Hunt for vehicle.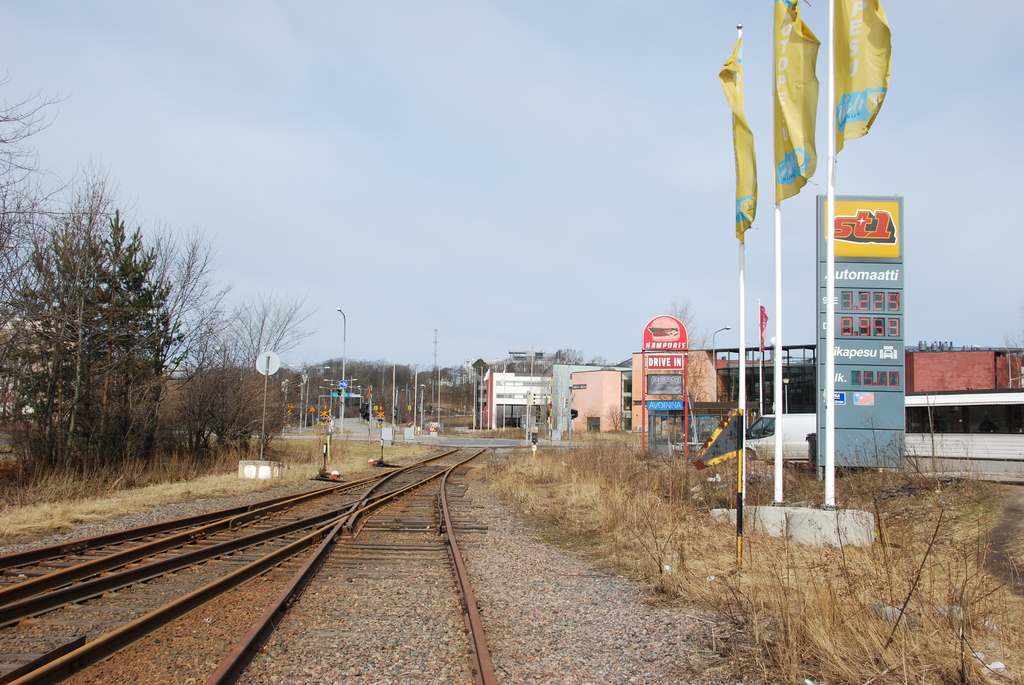
Hunted down at Rect(880, 393, 1023, 484).
